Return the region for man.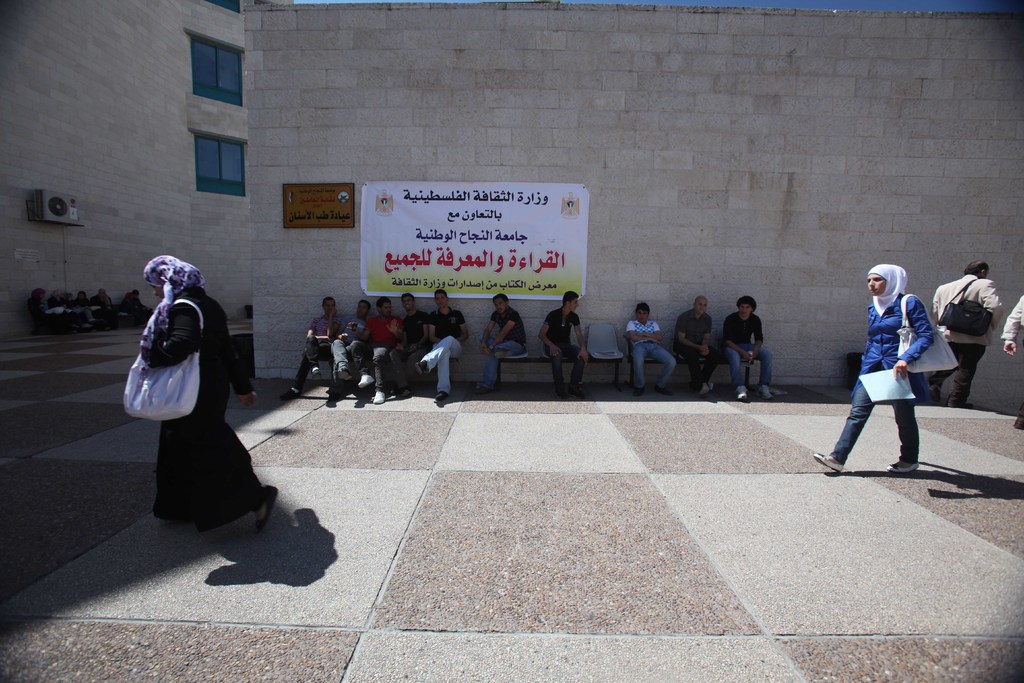
[929, 263, 1006, 404].
